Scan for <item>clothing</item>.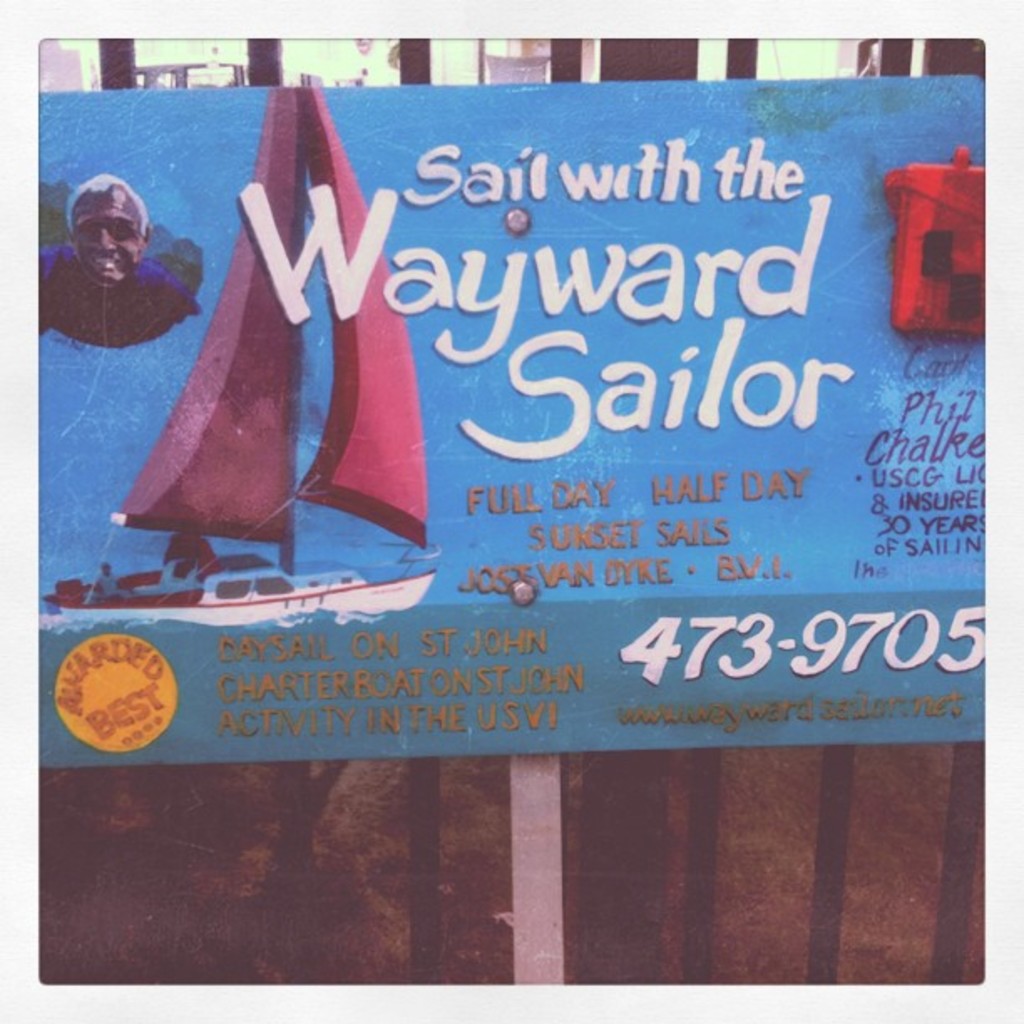
Scan result: (35,179,179,343).
